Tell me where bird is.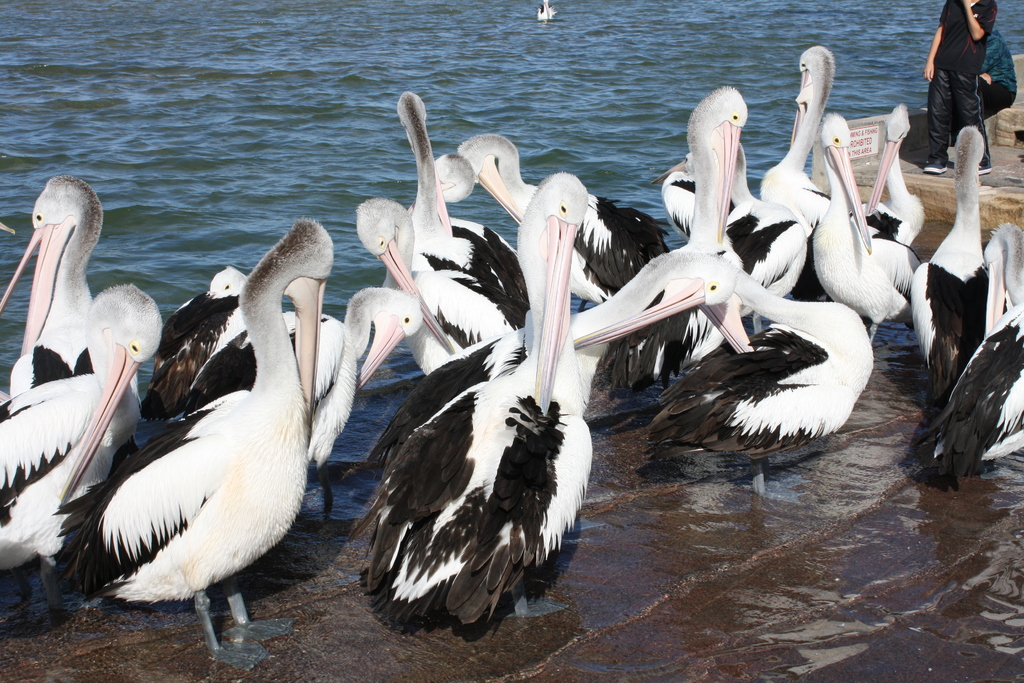
bird is at bbox(808, 112, 923, 346).
